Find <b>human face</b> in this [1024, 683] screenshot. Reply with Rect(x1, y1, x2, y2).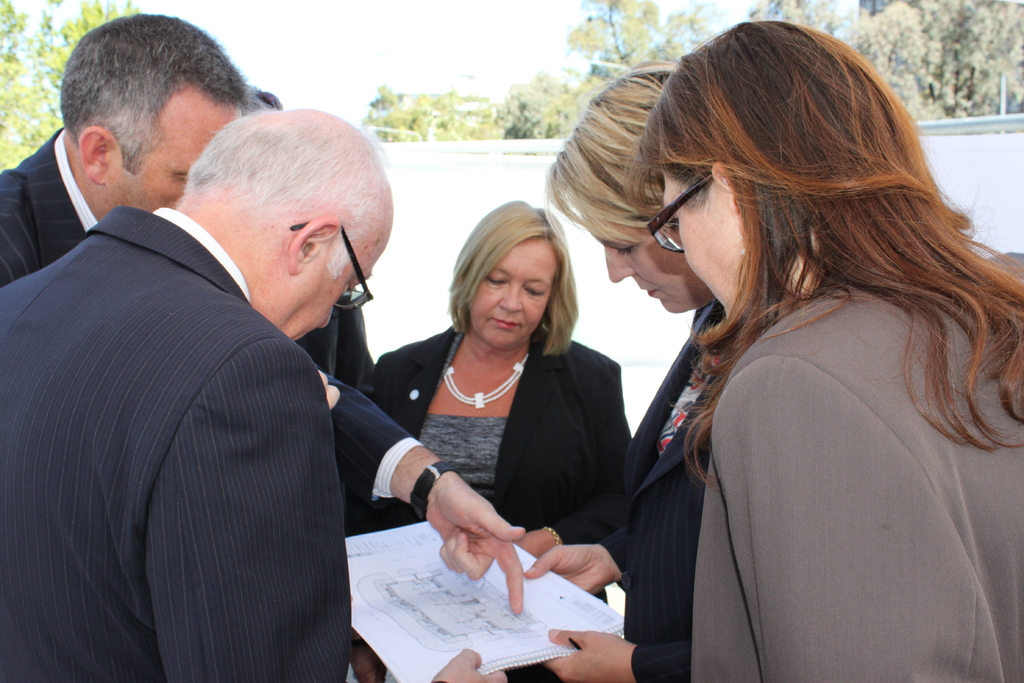
Rect(660, 173, 739, 322).
